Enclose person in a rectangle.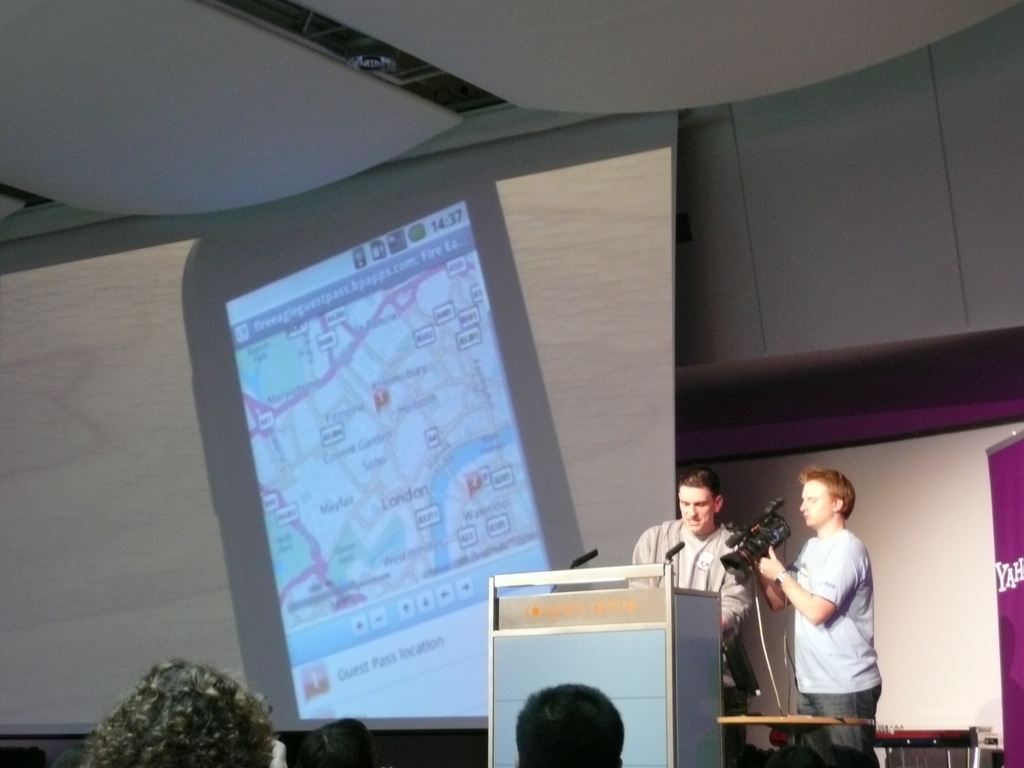
(left=298, top=717, right=381, bottom=767).
